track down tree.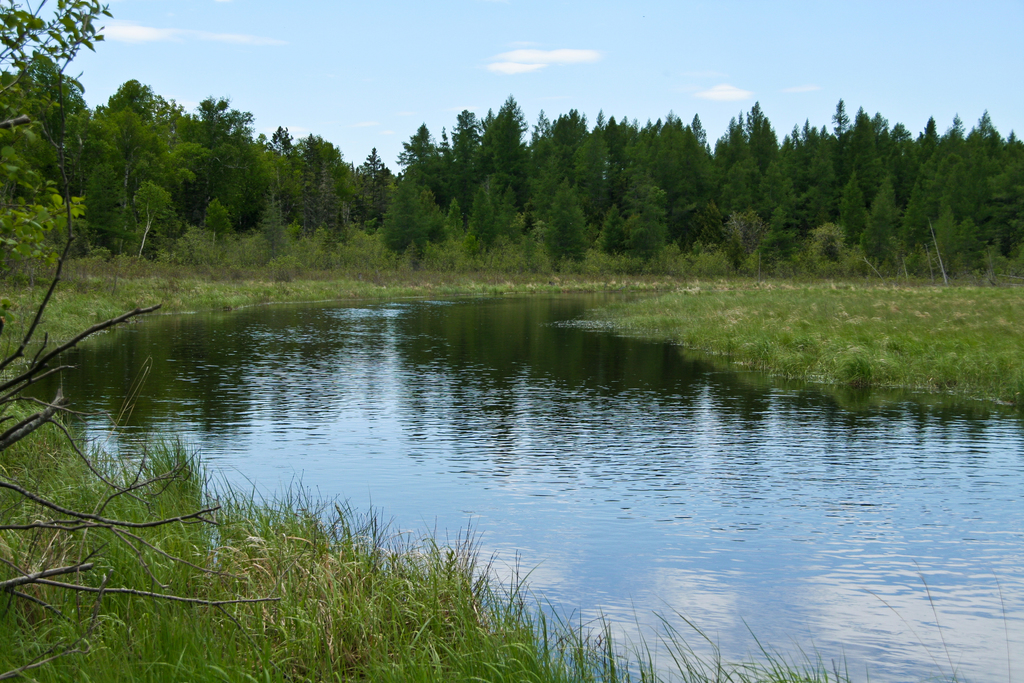
Tracked to {"x1": 0, "y1": 69, "x2": 282, "y2": 623}.
